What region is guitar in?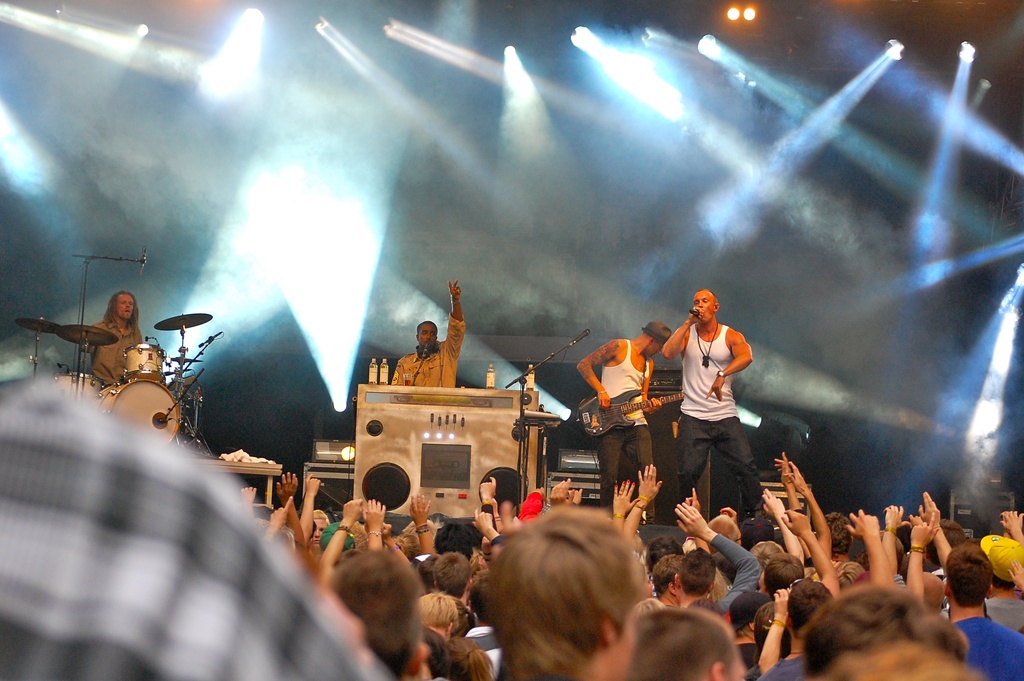
left=573, top=381, right=683, bottom=435.
